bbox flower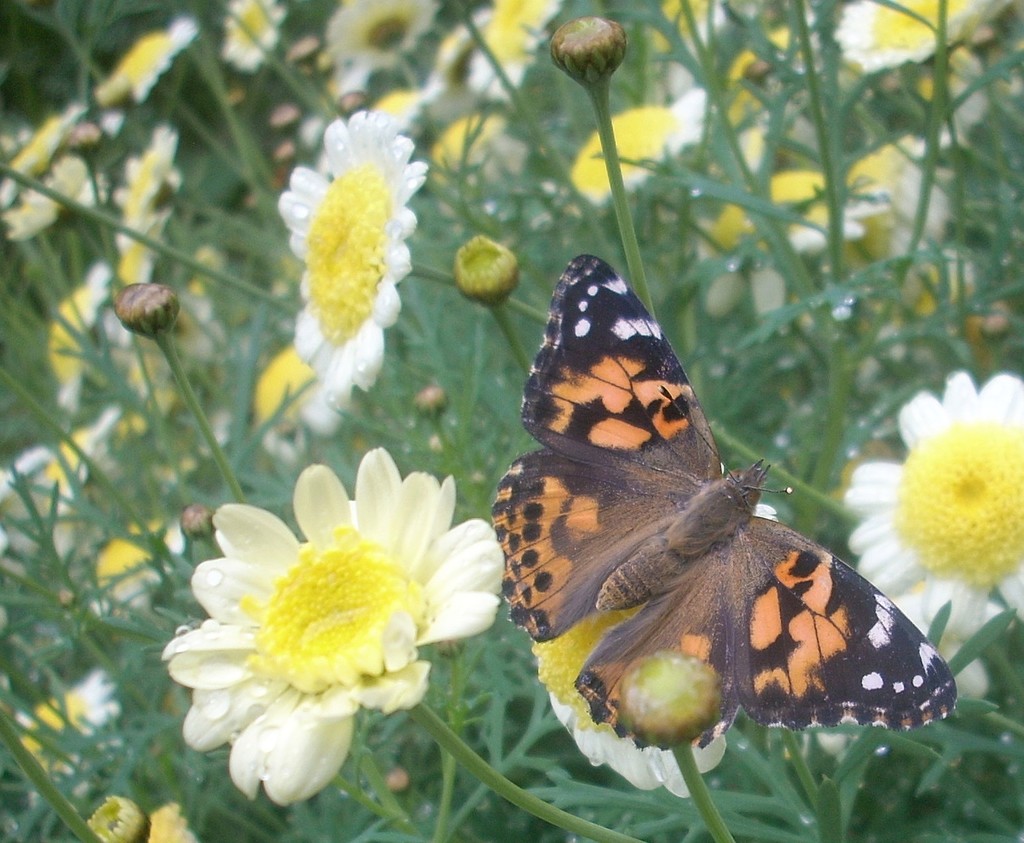
select_region(836, 128, 940, 280)
